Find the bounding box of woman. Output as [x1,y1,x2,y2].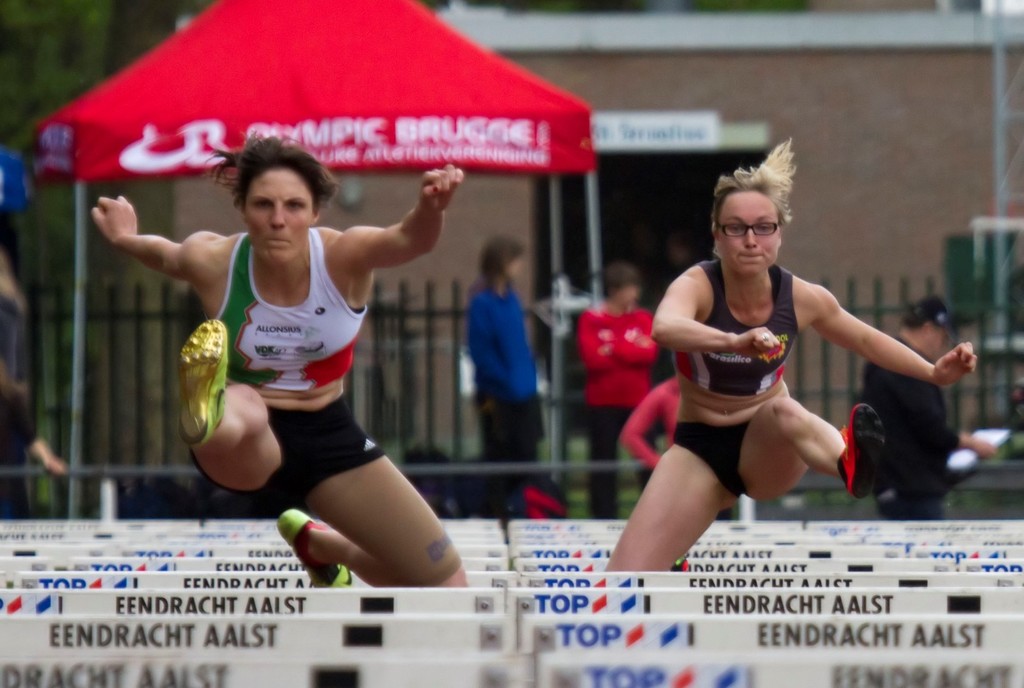
[89,130,469,585].
